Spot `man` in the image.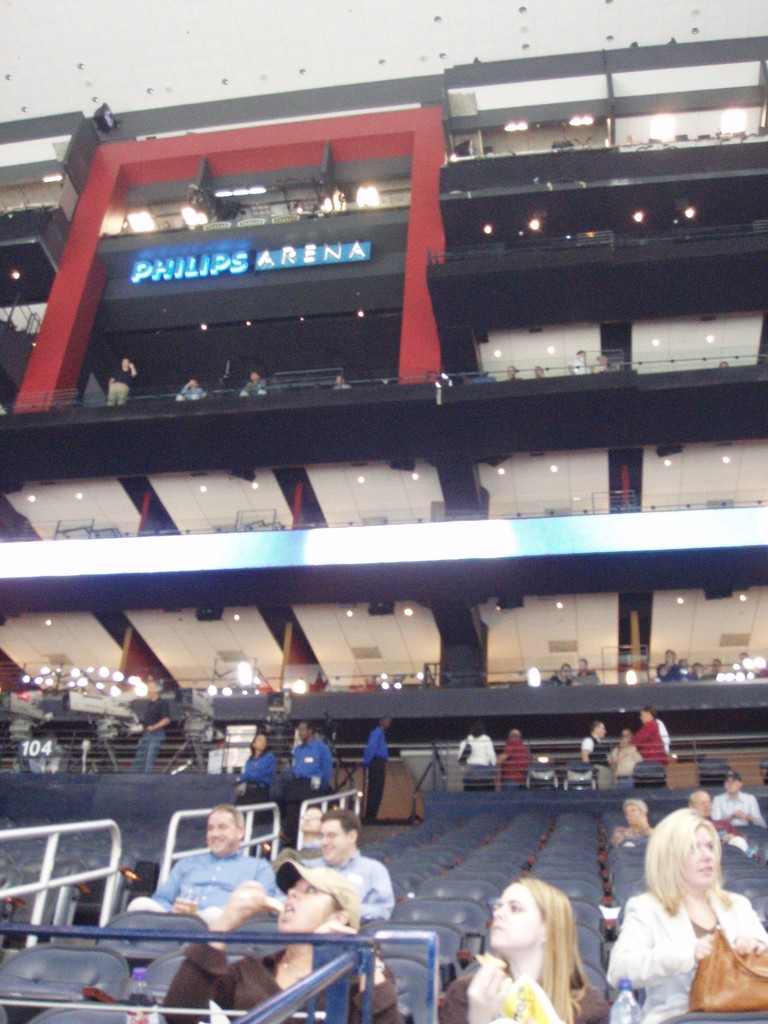
`man` found at box(122, 682, 169, 774).
